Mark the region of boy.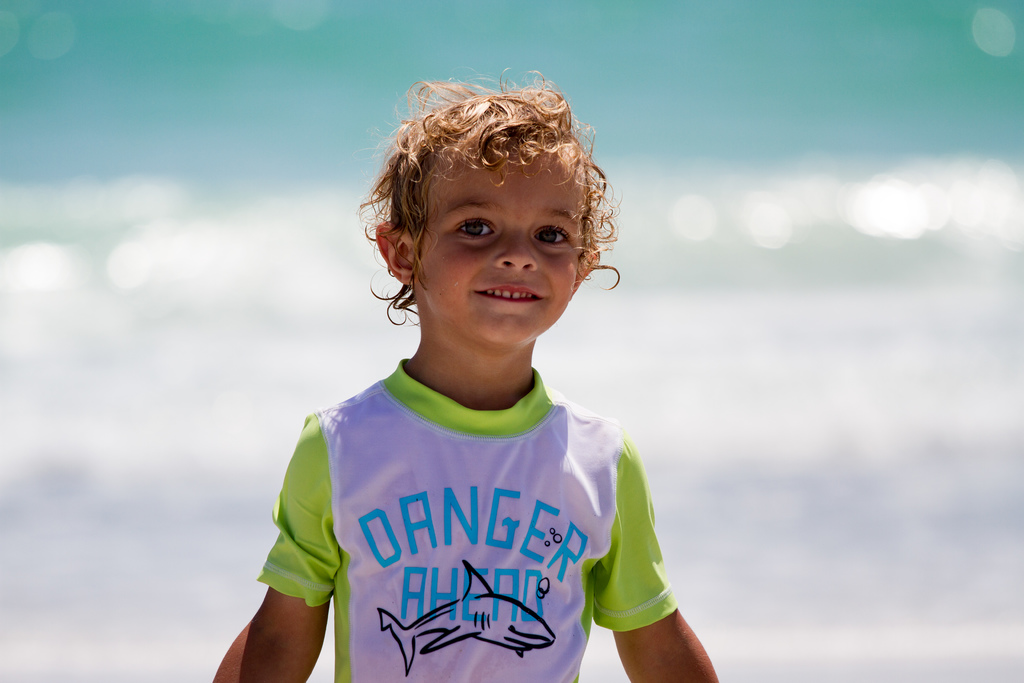
Region: [236, 76, 714, 680].
